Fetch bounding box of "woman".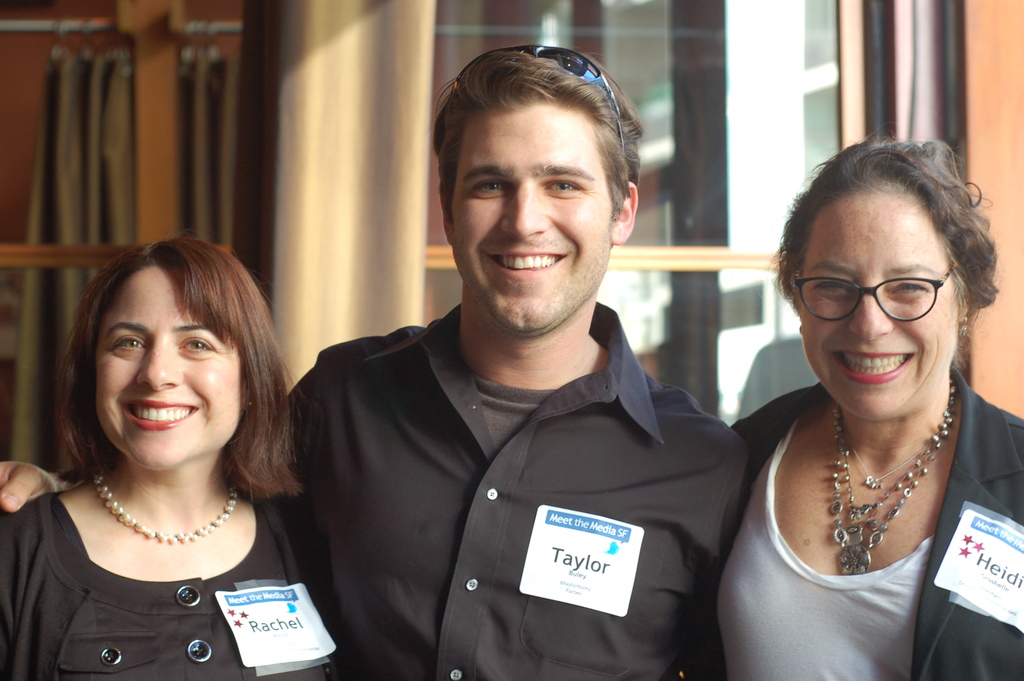
Bbox: left=0, top=239, right=356, bottom=680.
